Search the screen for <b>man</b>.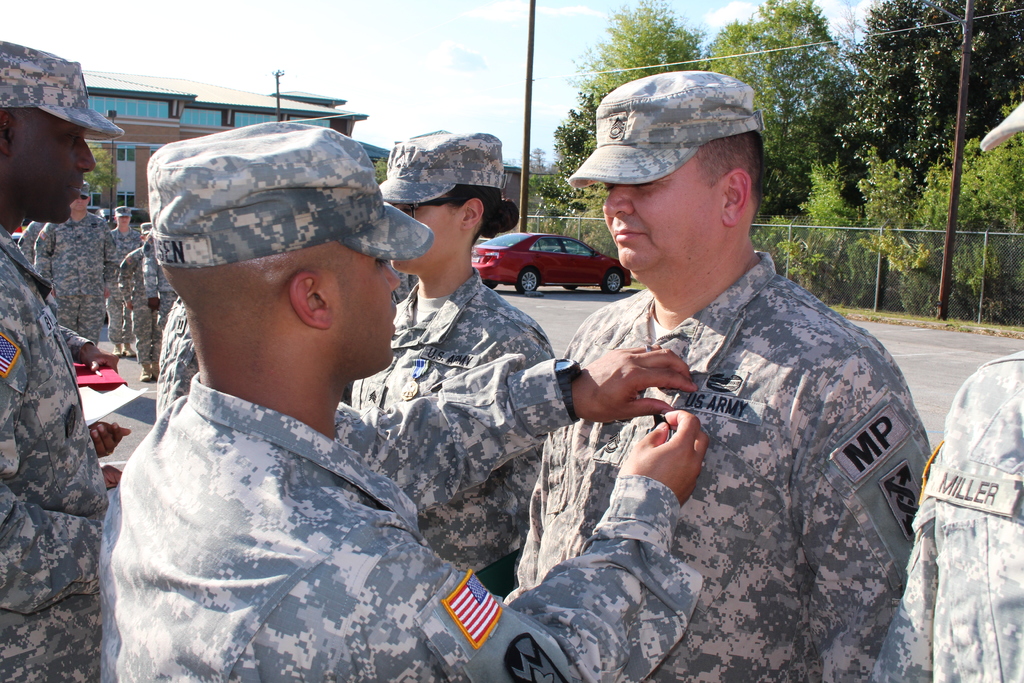
Found at <region>34, 179, 119, 366</region>.
